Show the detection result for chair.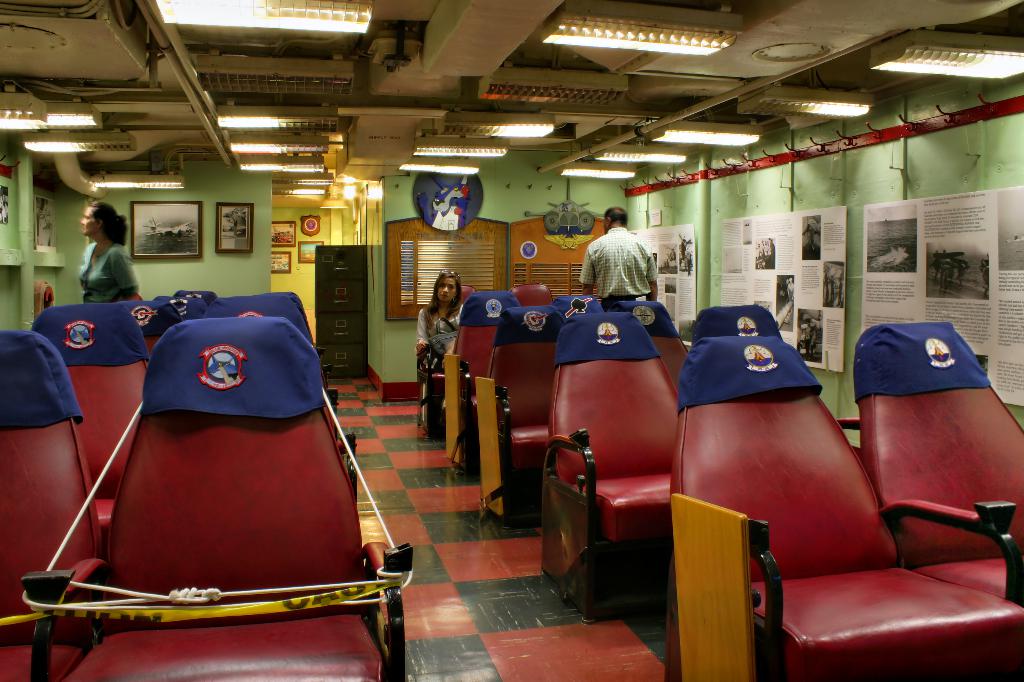
box(419, 286, 477, 440).
